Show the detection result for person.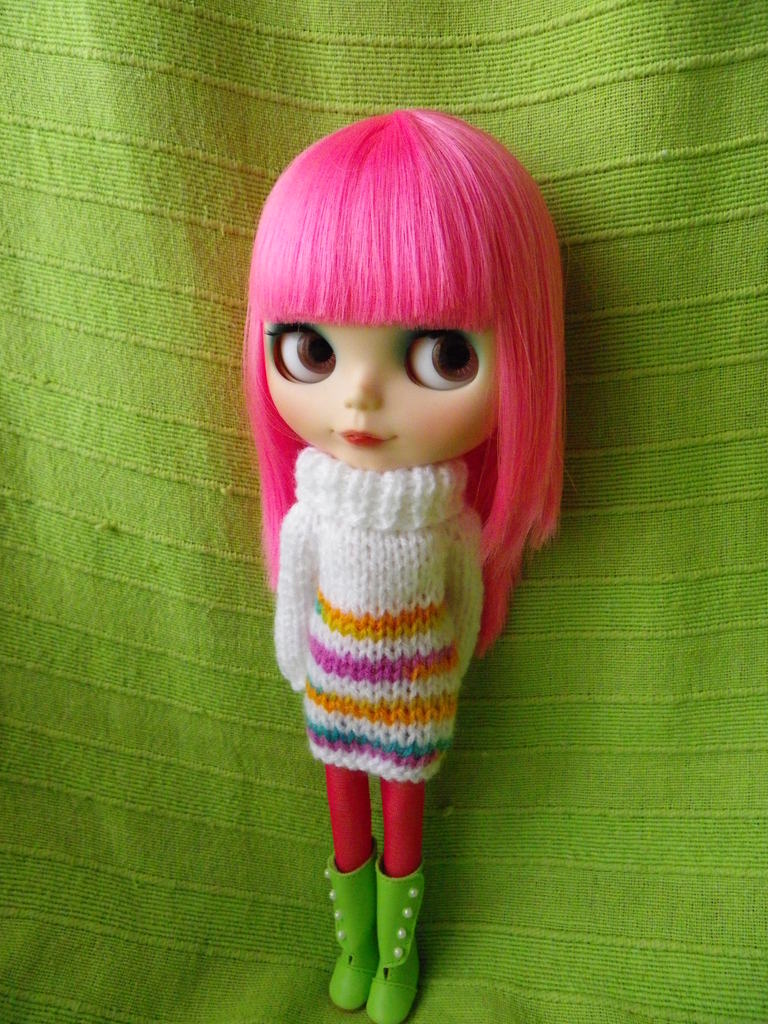
bbox(217, 49, 600, 974).
